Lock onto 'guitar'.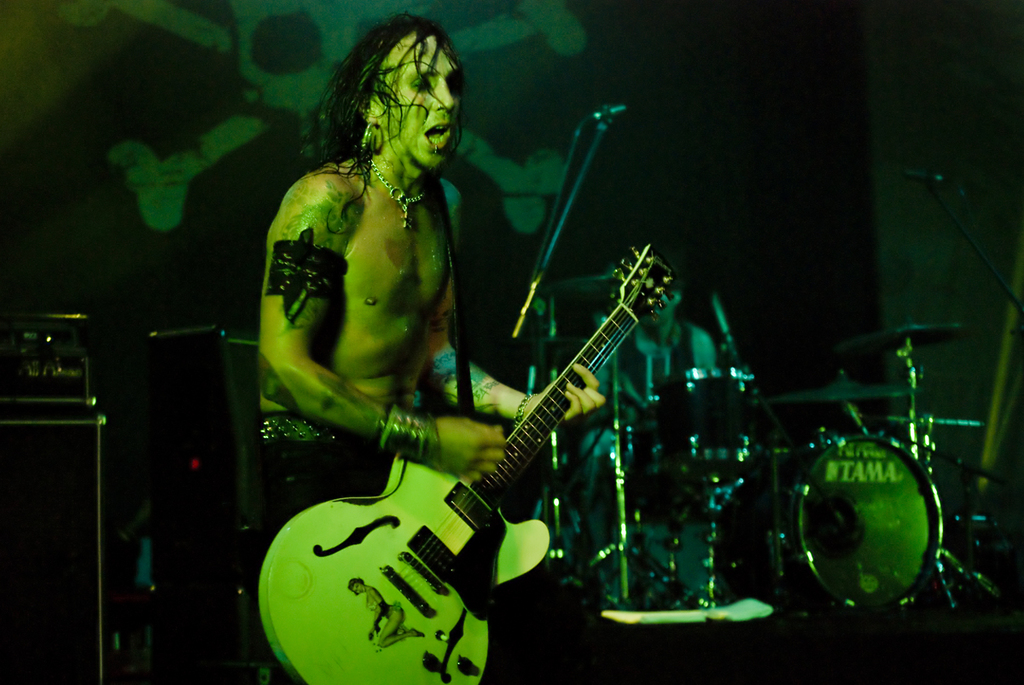
Locked: left=249, top=239, right=684, bottom=684.
